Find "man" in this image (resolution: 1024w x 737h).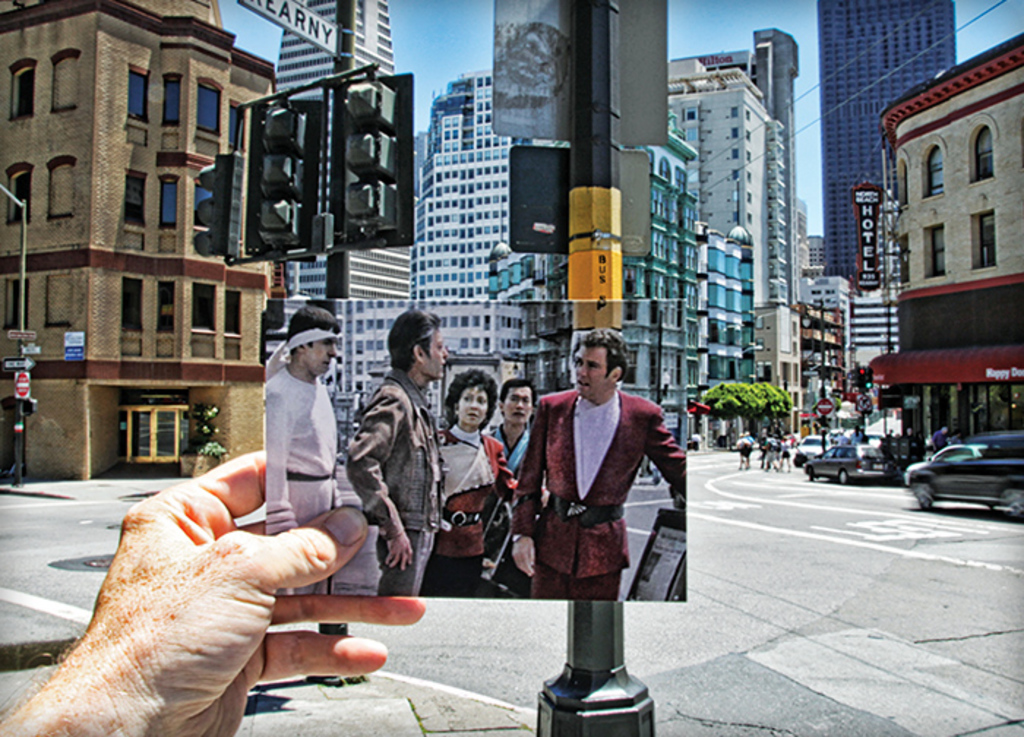
l=502, t=328, r=679, b=702.
